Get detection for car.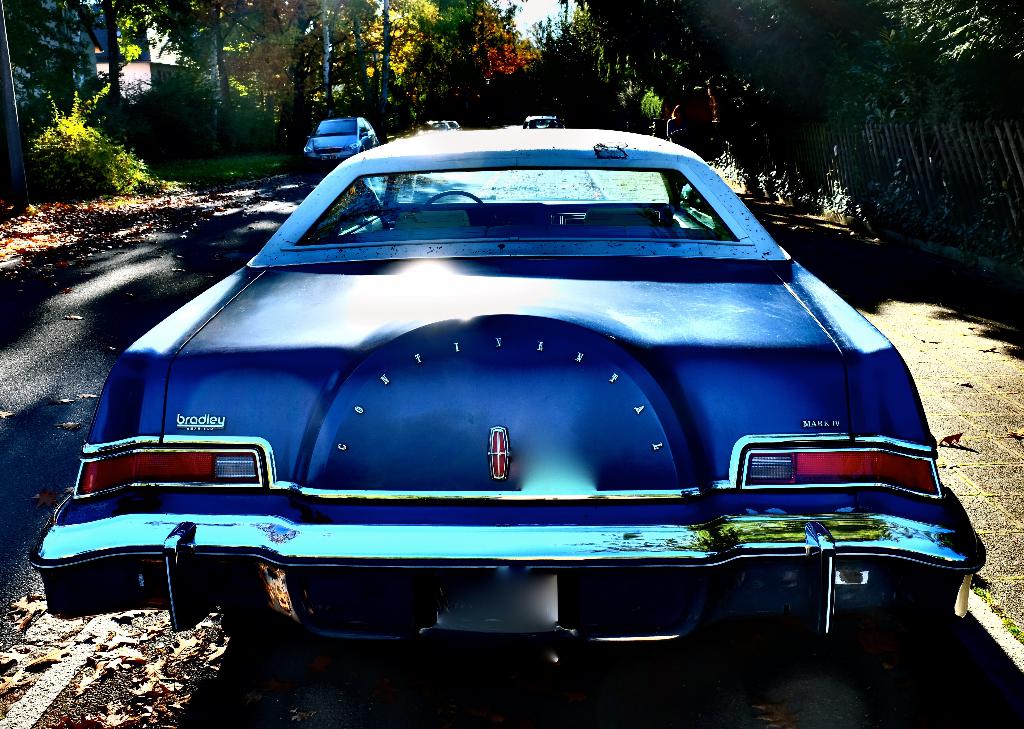
Detection: (left=420, top=117, right=461, bottom=128).
